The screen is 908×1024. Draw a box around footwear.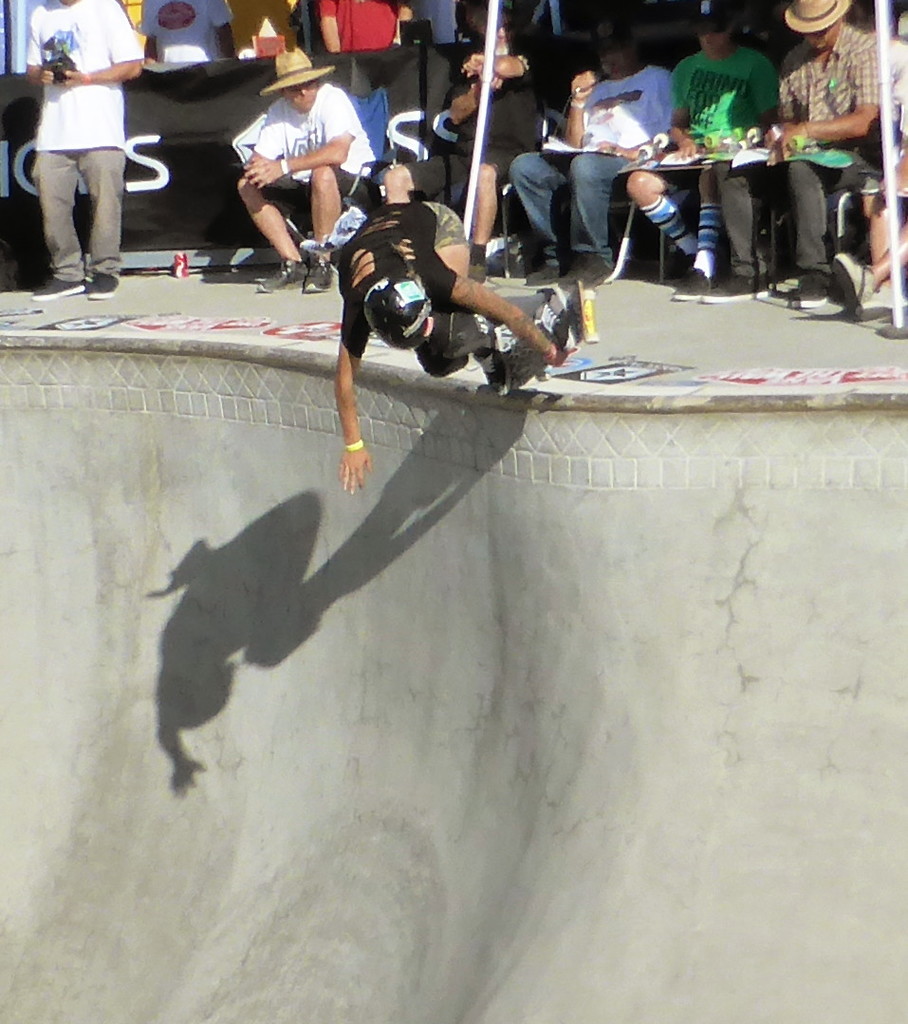
x1=301, y1=255, x2=340, y2=288.
